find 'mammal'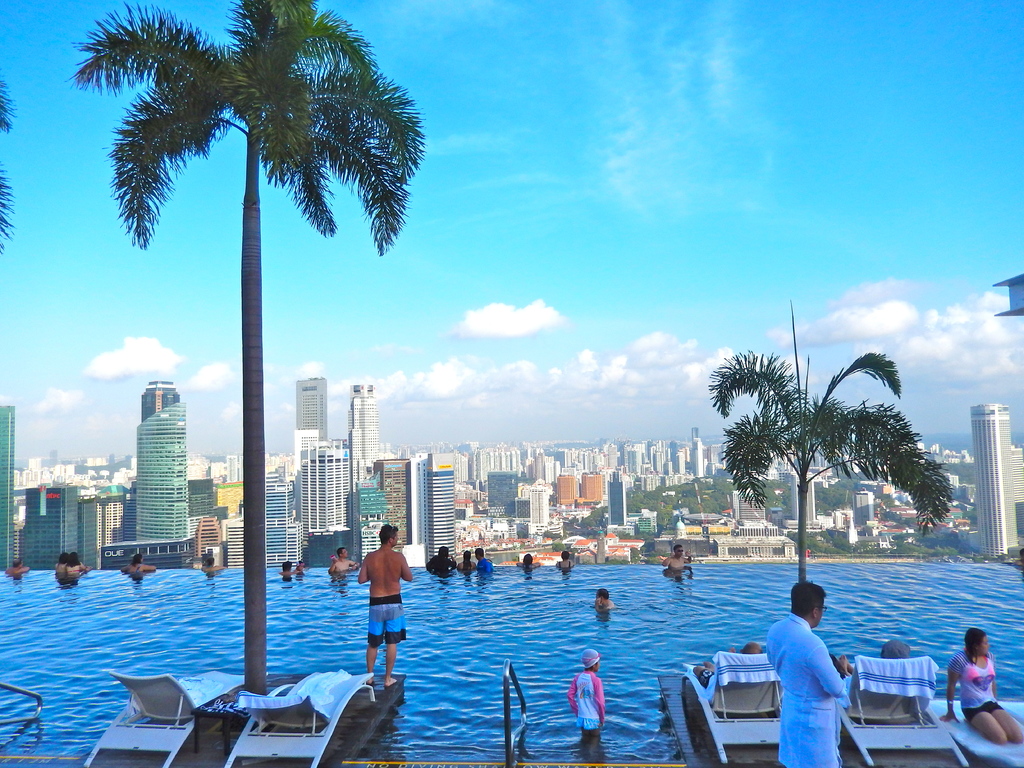
[left=771, top=600, right=852, bottom=751]
